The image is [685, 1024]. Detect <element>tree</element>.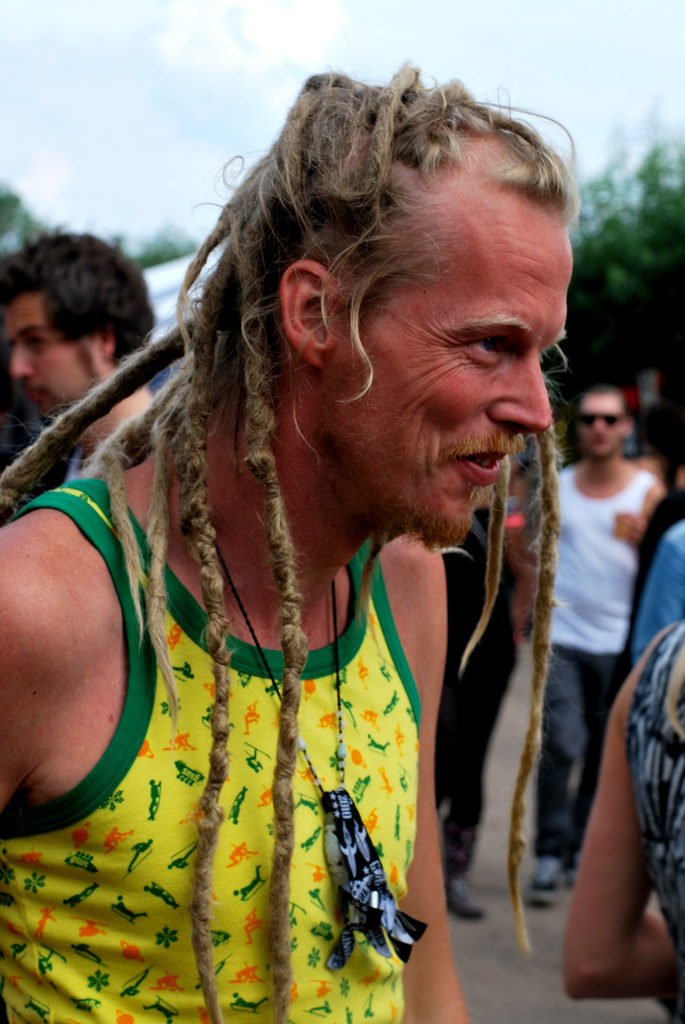
Detection: (left=549, top=140, right=684, bottom=396).
